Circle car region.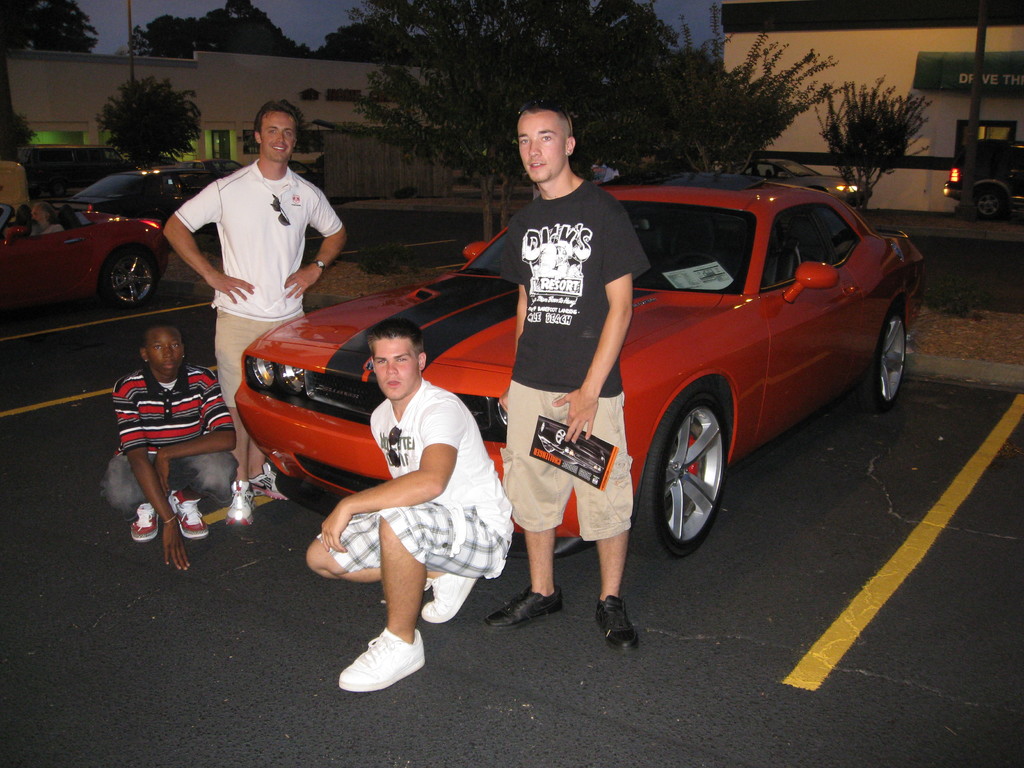
Region: [left=225, top=177, right=934, bottom=554].
